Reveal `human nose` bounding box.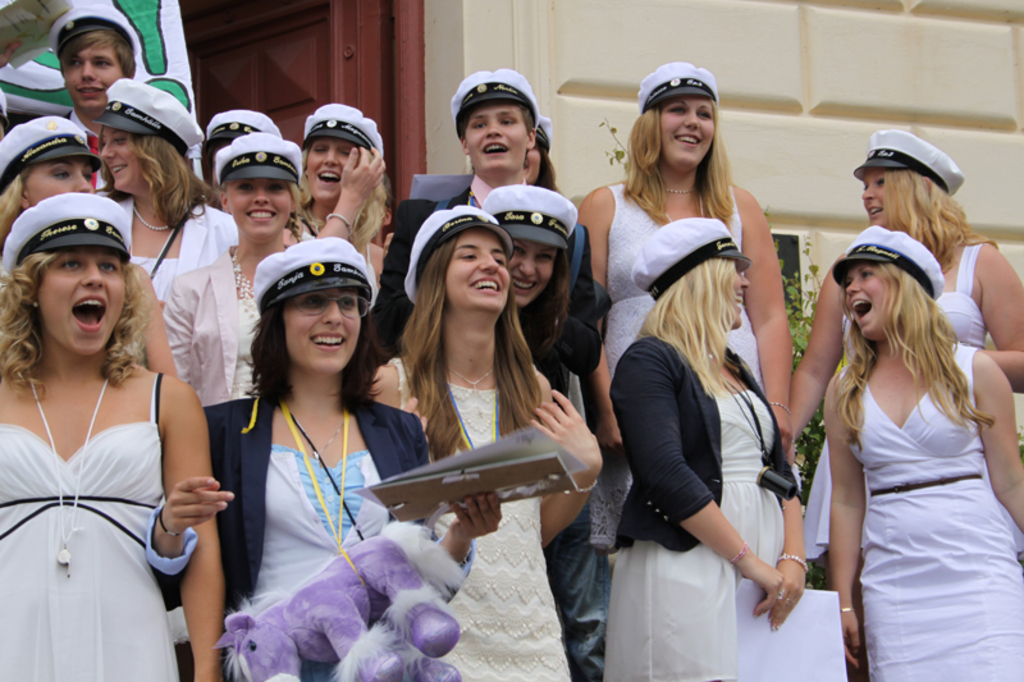
Revealed: bbox(82, 266, 104, 292).
